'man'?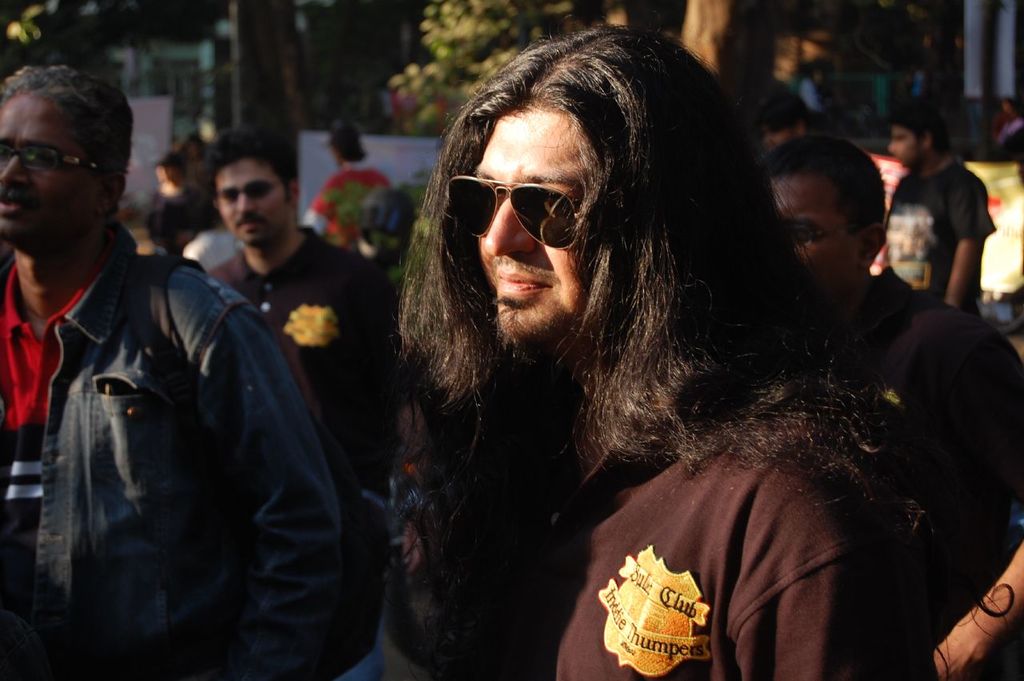
pyautogui.locateOnScreen(209, 124, 404, 492)
